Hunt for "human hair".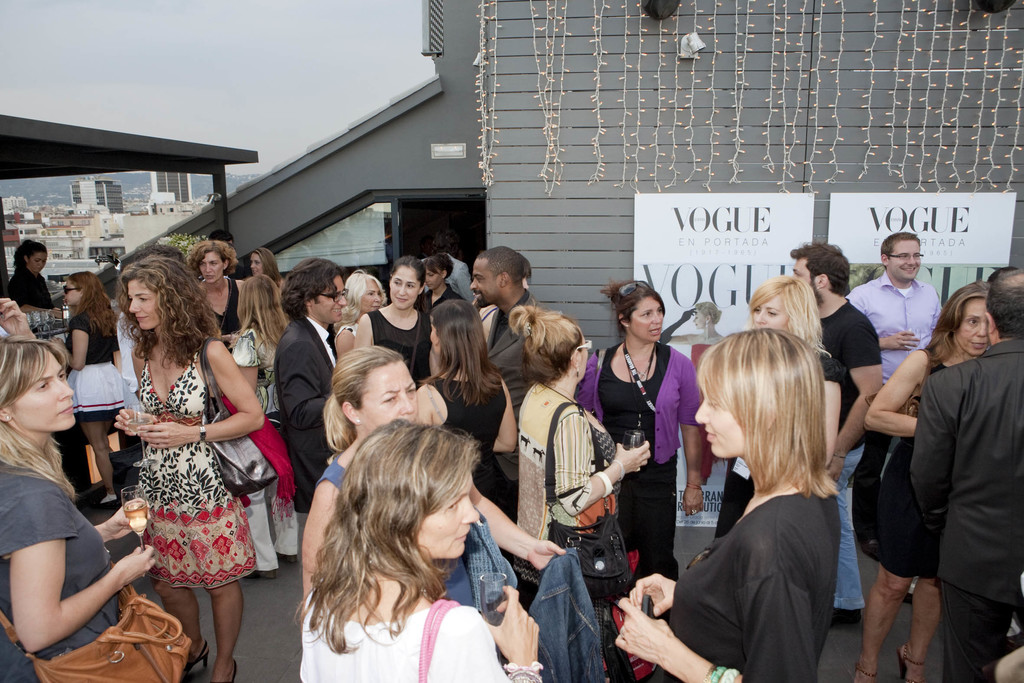
Hunted down at [x1=0, y1=332, x2=79, y2=500].
